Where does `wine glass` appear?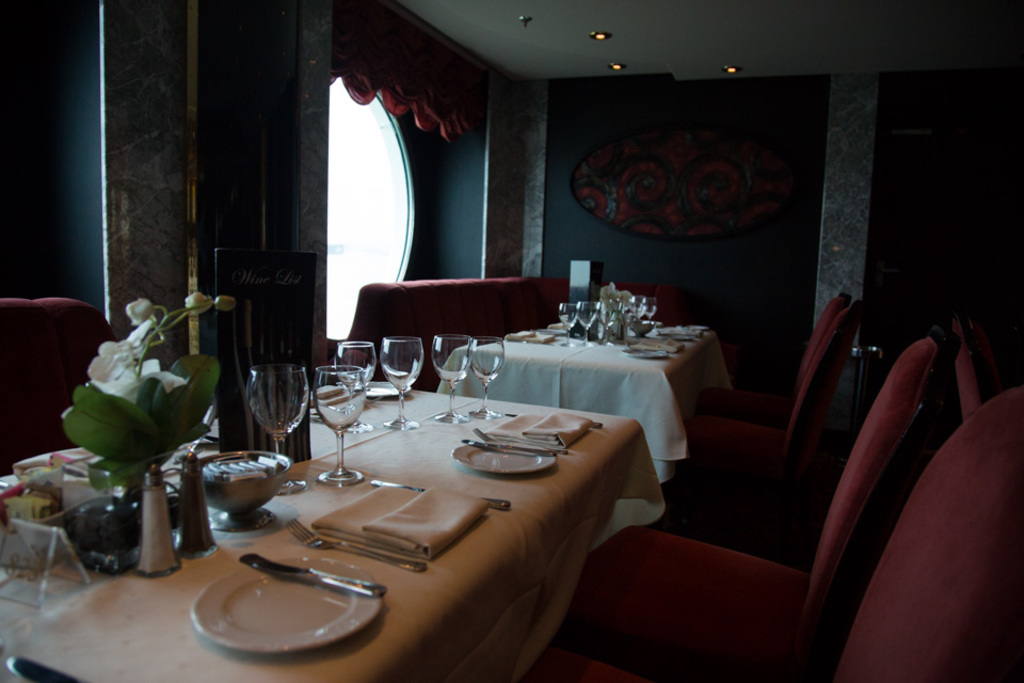
Appears at (left=313, top=363, right=364, bottom=486).
